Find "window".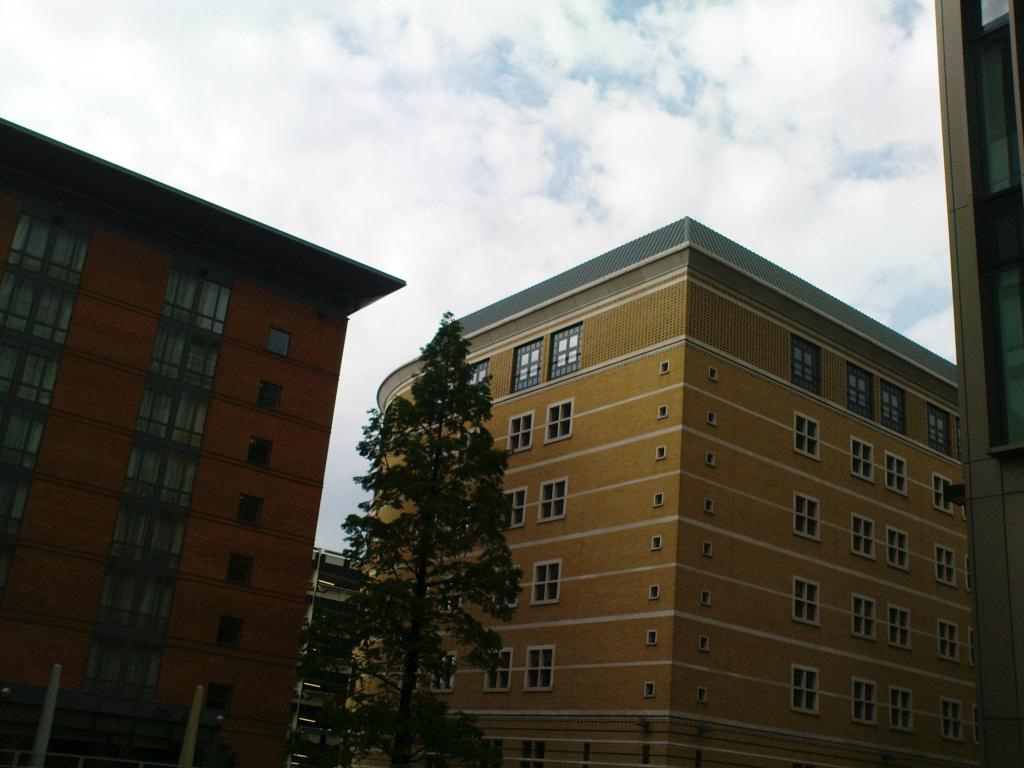
529 560 561 605.
